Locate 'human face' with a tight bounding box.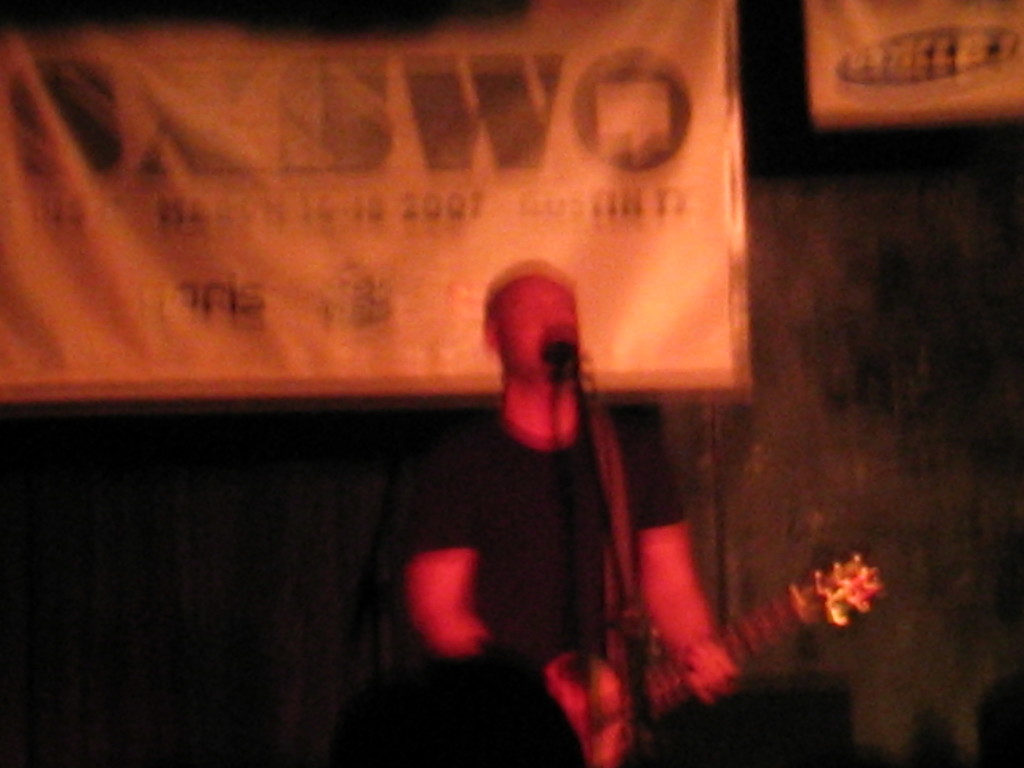
(x1=491, y1=268, x2=588, y2=393).
